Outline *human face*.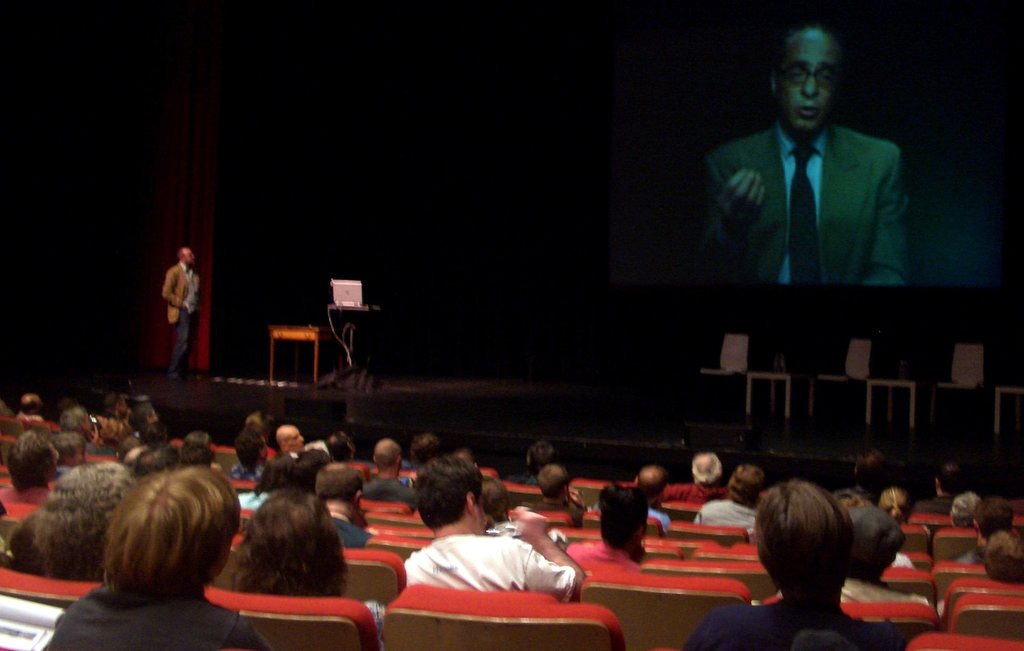
Outline: (left=184, top=249, right=195, bottom=267).
